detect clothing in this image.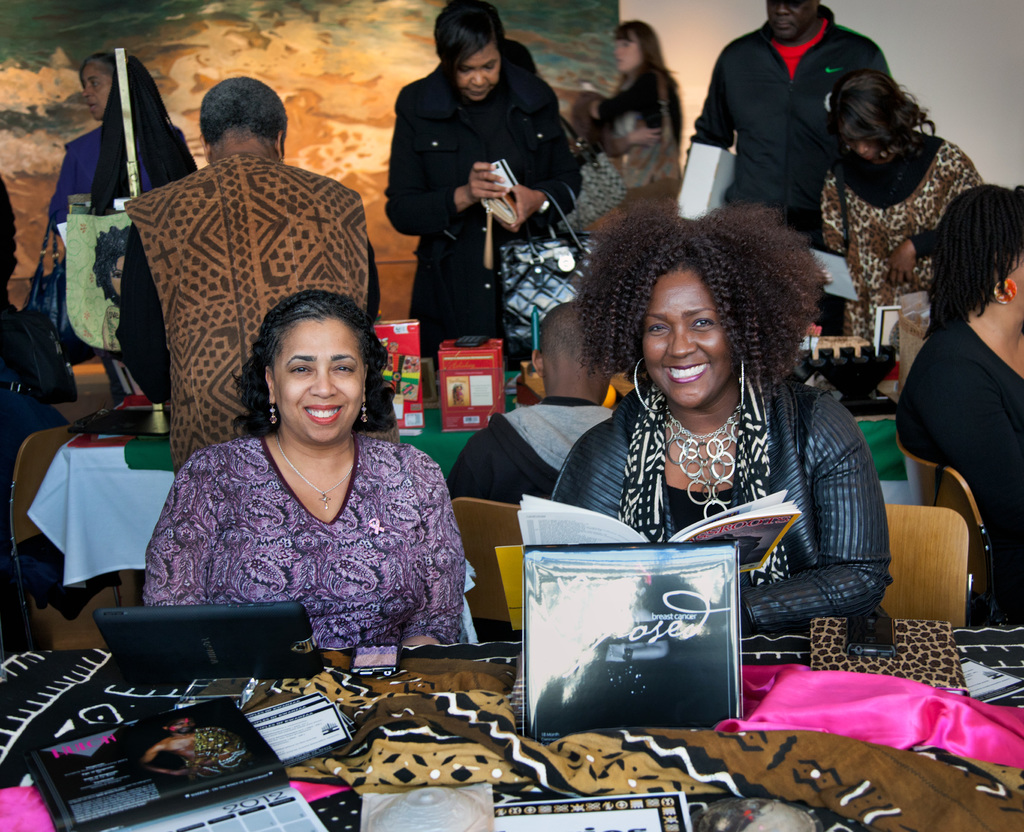
Detection: rect(590, 55, 676, 201).
